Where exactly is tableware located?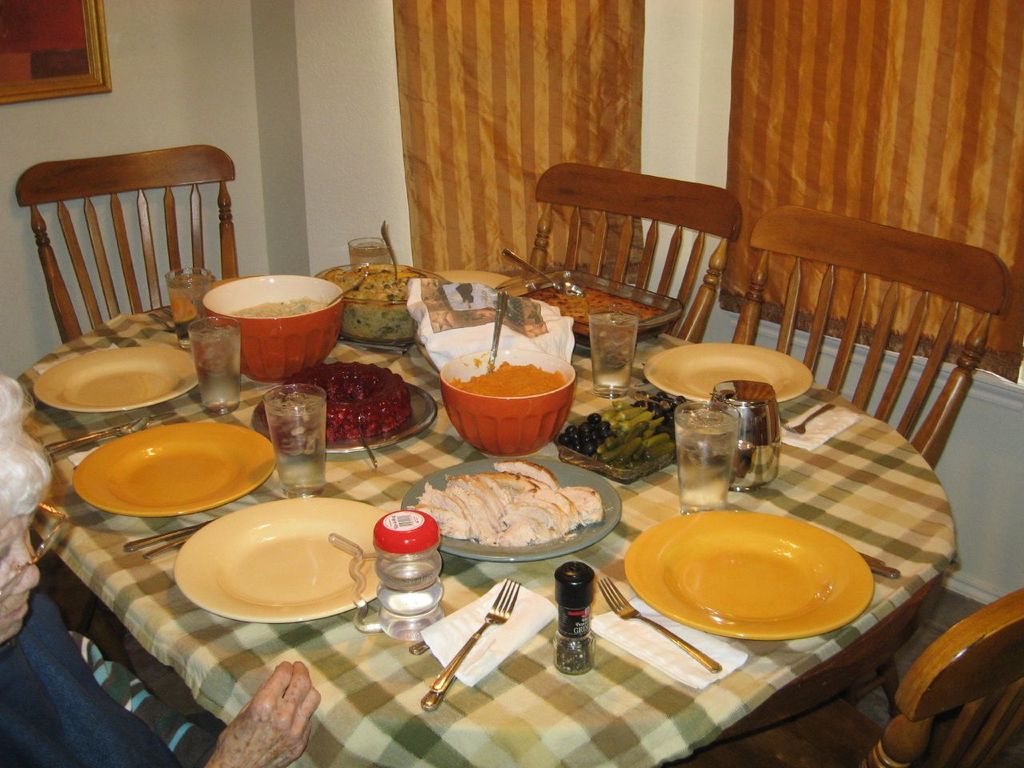
Its bounding box is [left=418, top=685, right=445, bottom=711].
